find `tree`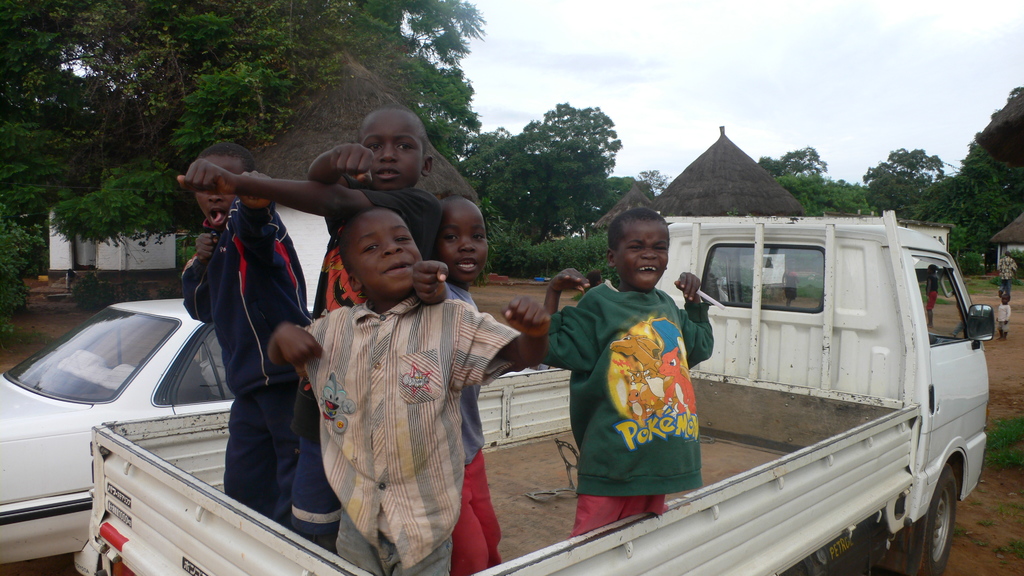
757, 145, 831, 199
